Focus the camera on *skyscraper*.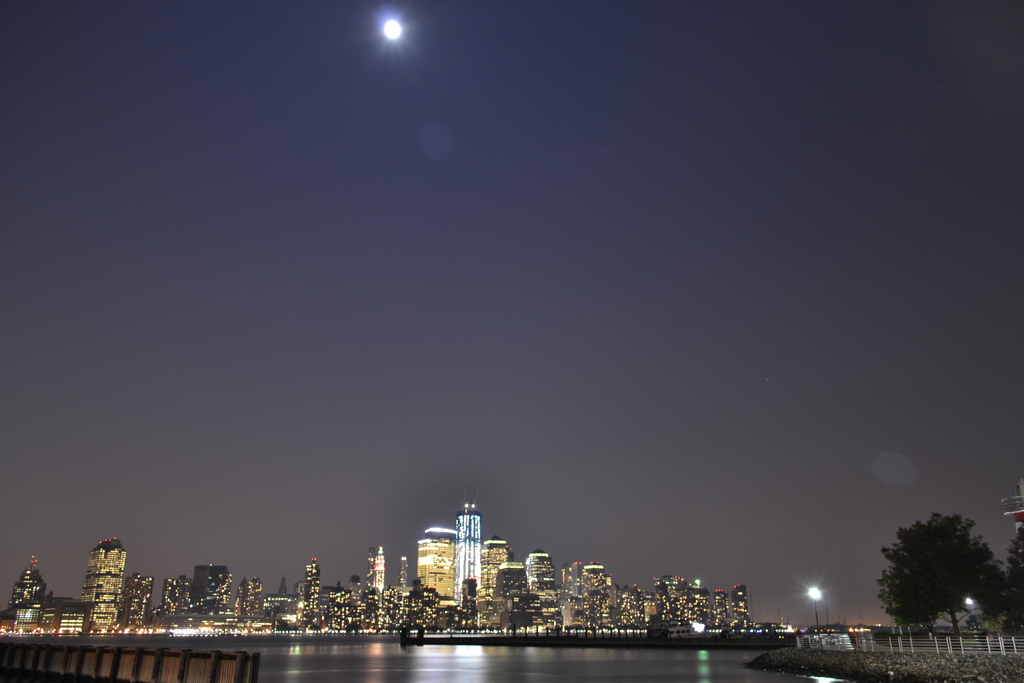
Focus region: crop(76, 541, 124, 638).
